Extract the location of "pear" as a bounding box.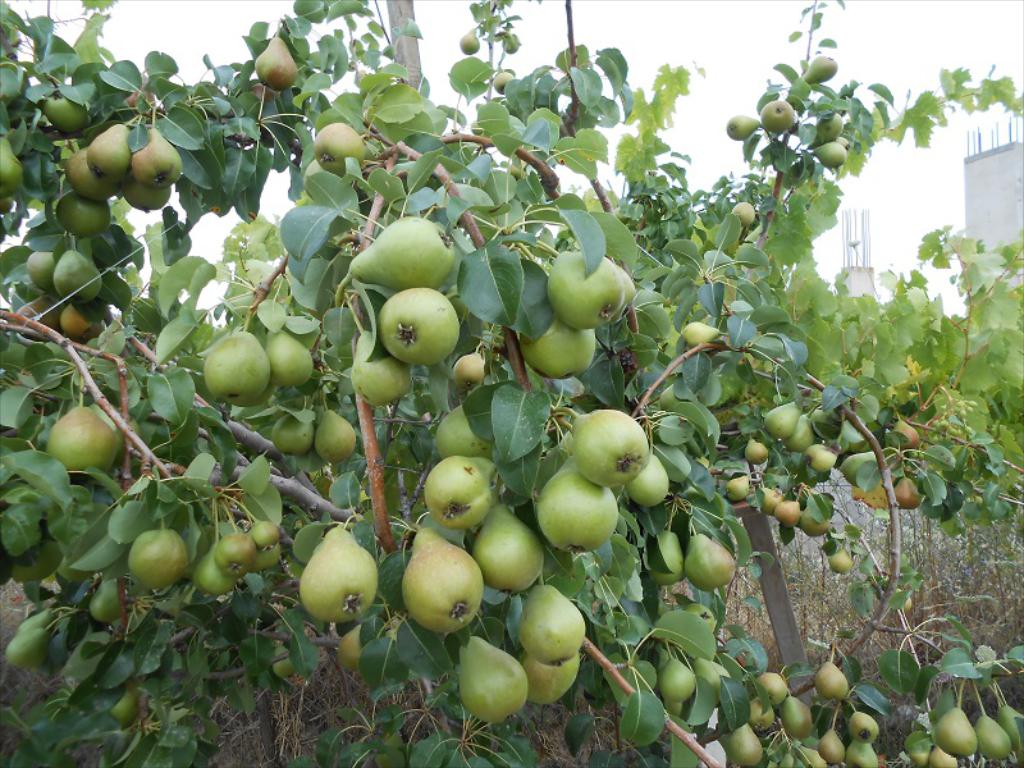
crop(202, 329, 271, 406).
